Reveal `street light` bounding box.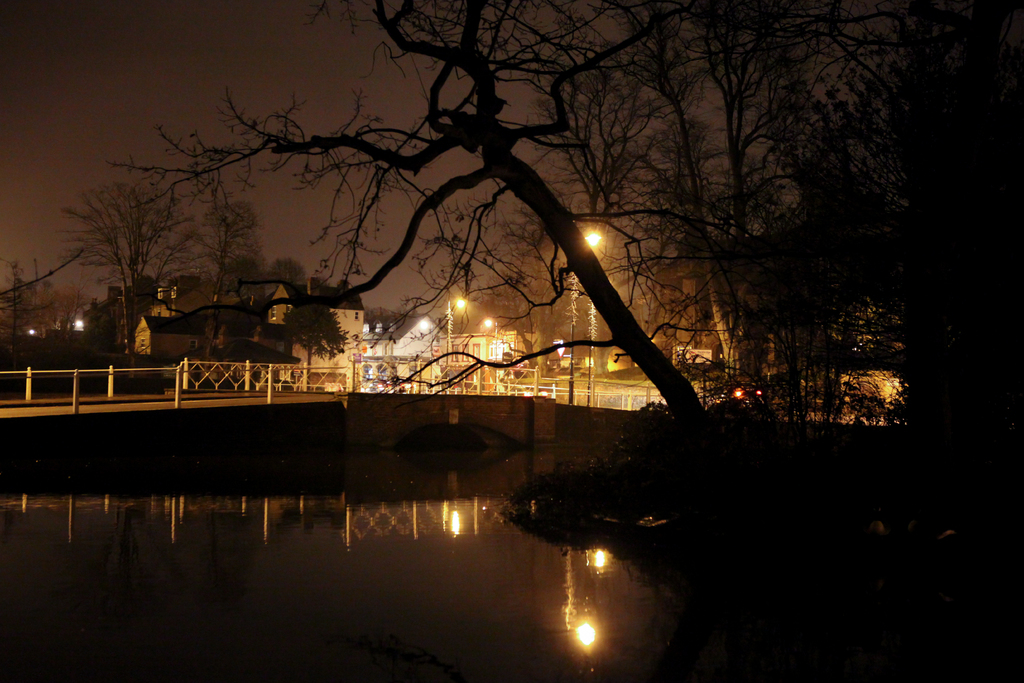
Revealed: [x1=483, y1=316, x2=499, y2=365].
